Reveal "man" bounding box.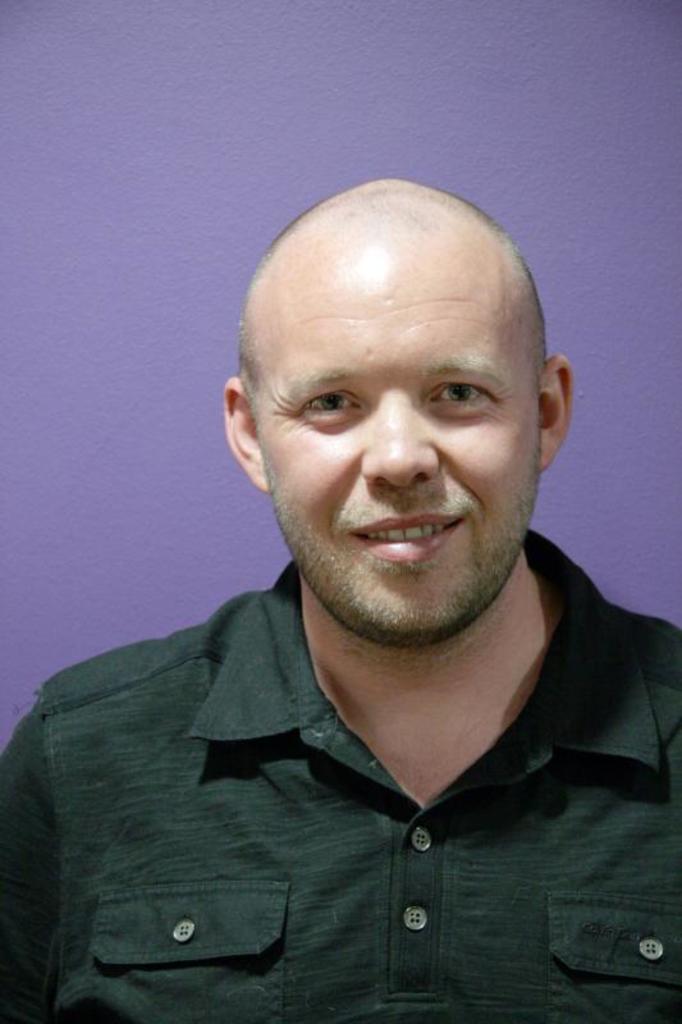
Revealed: (19,154,681,1023).
